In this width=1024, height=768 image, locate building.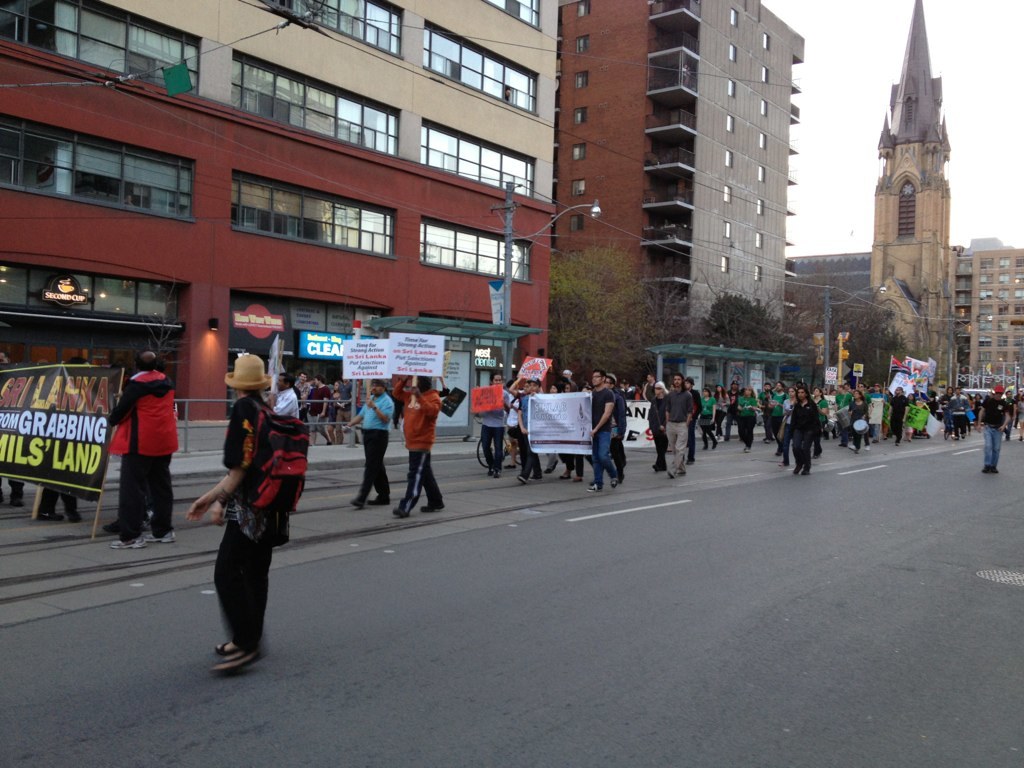
Bounding box: pyautogui.locateOnScreen(559, 0, 804, 385).
